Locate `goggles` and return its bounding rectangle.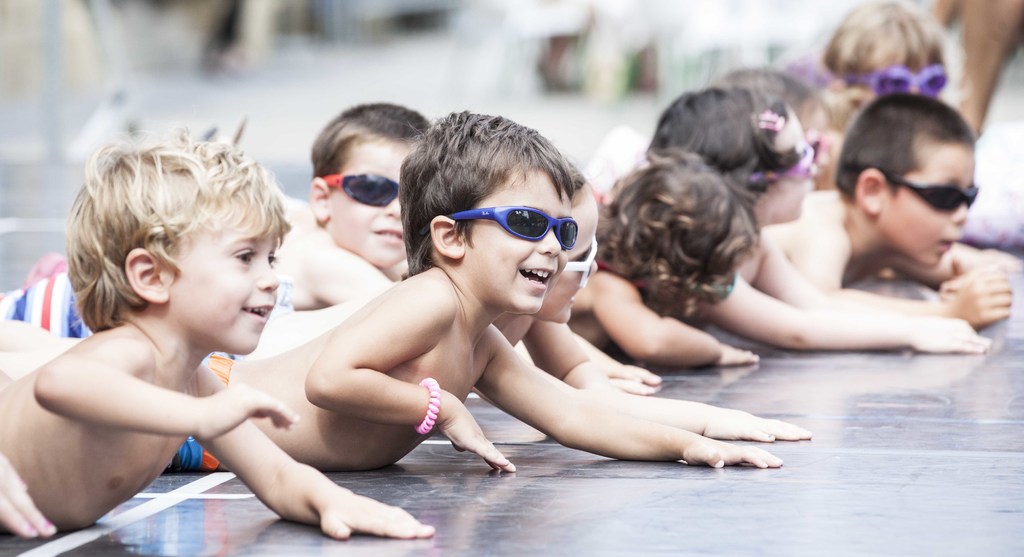
rect(445, 200, 579, 249).
